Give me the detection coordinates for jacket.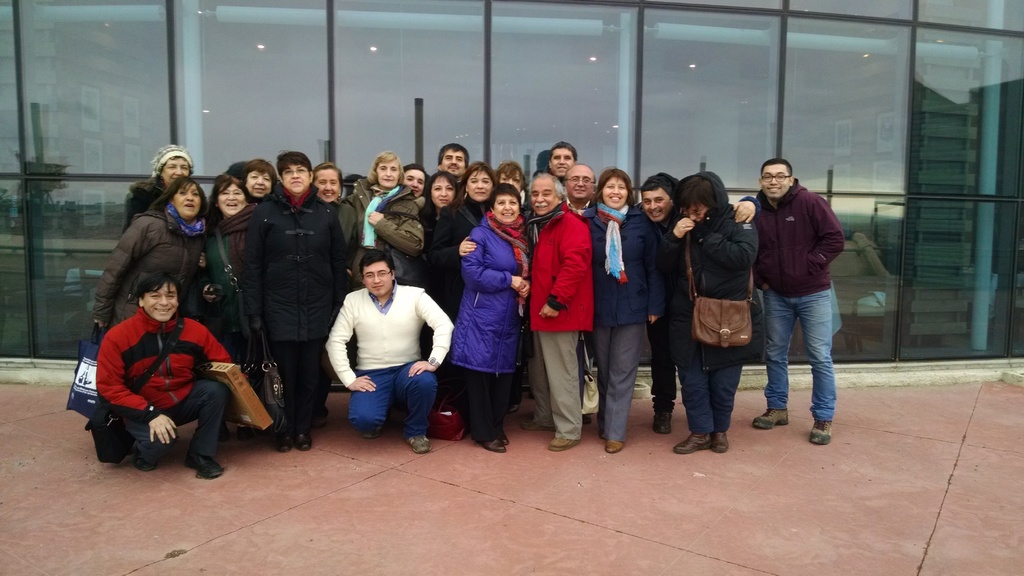
[442,212,530,377].
